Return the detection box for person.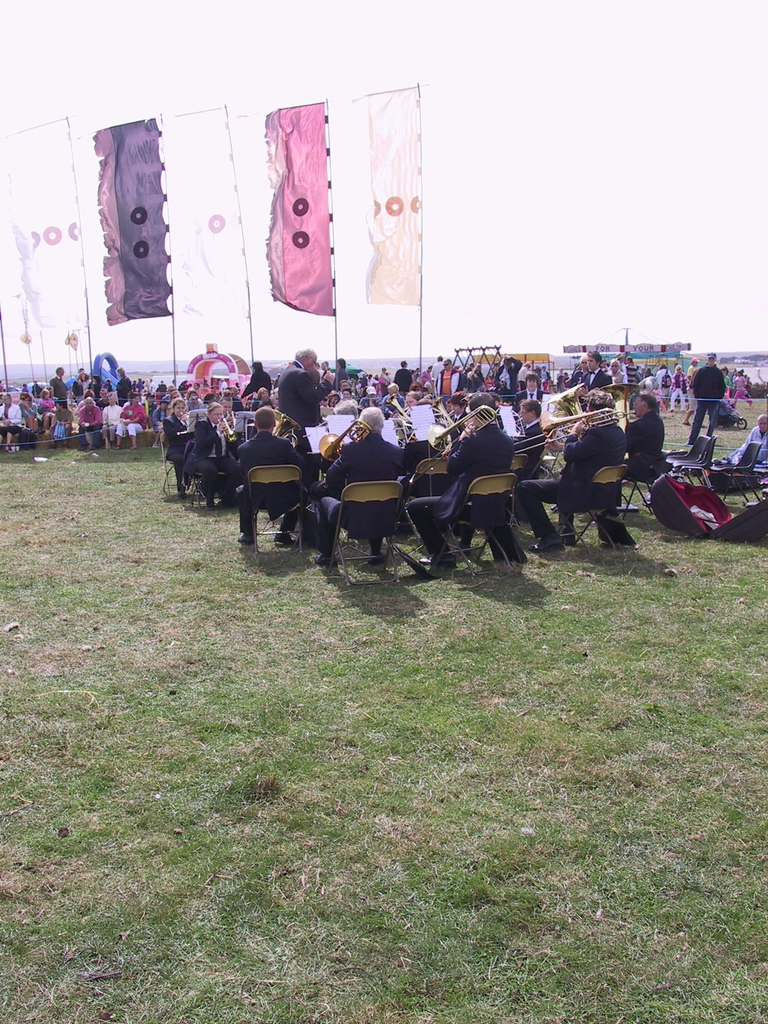
rect(251, 390, 276, 408).
